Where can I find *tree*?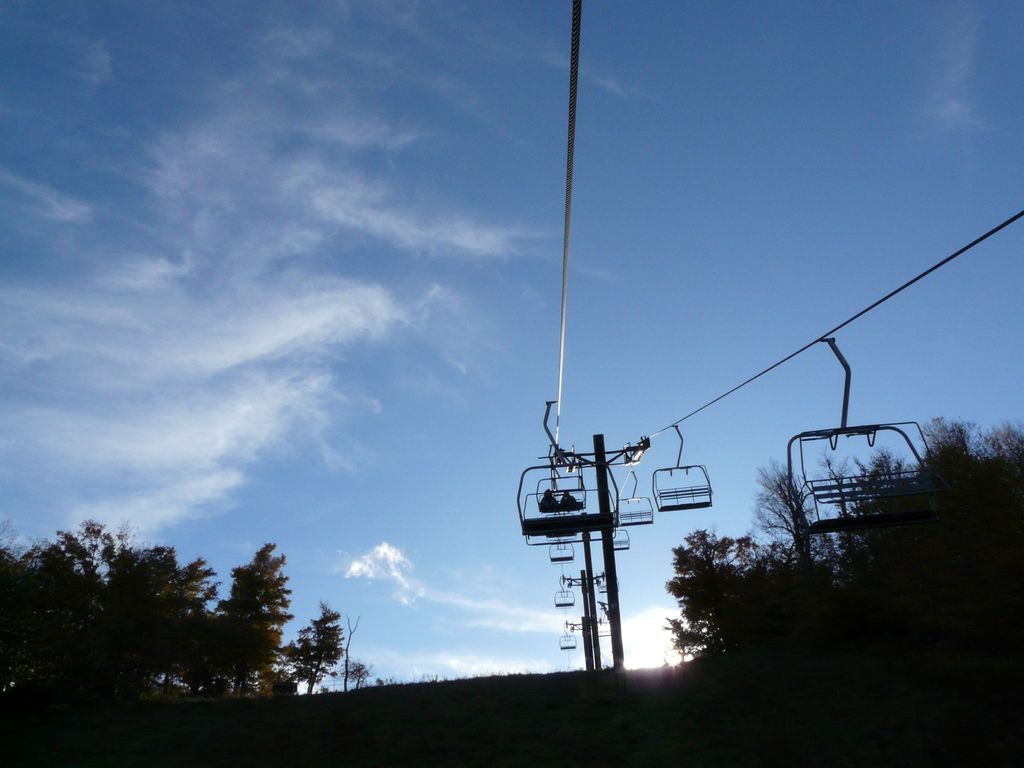
You can find it at [x1=758, y1=474, x2=822, y2=563].
